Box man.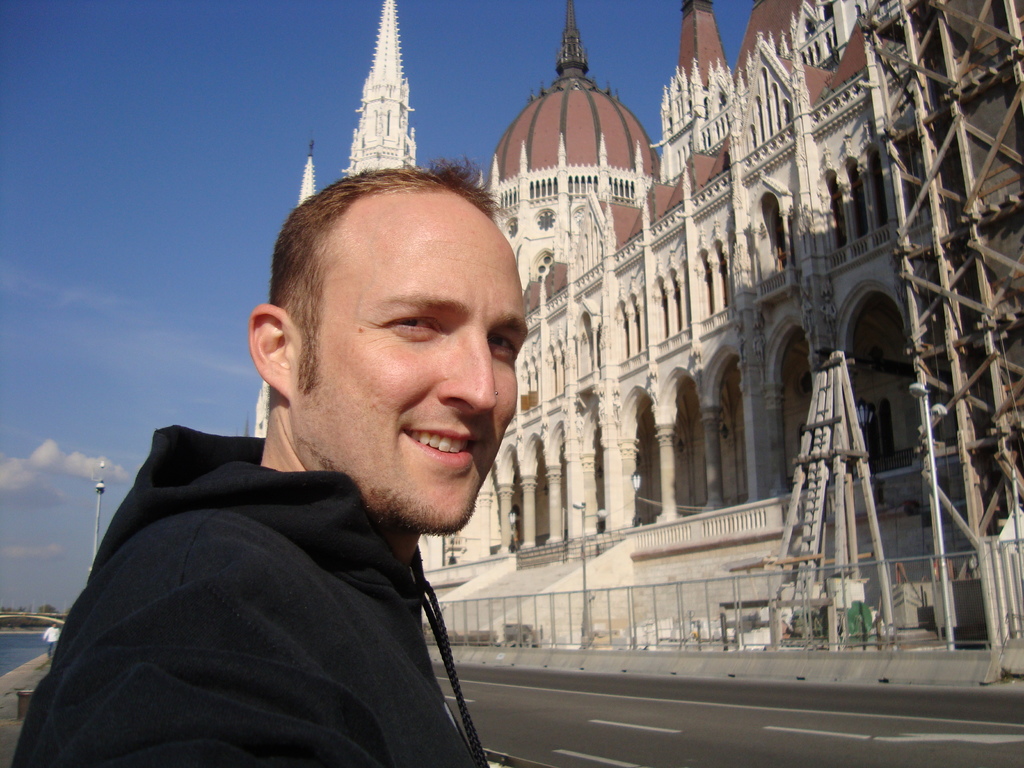
Rect(6, 150, 527, 767).
